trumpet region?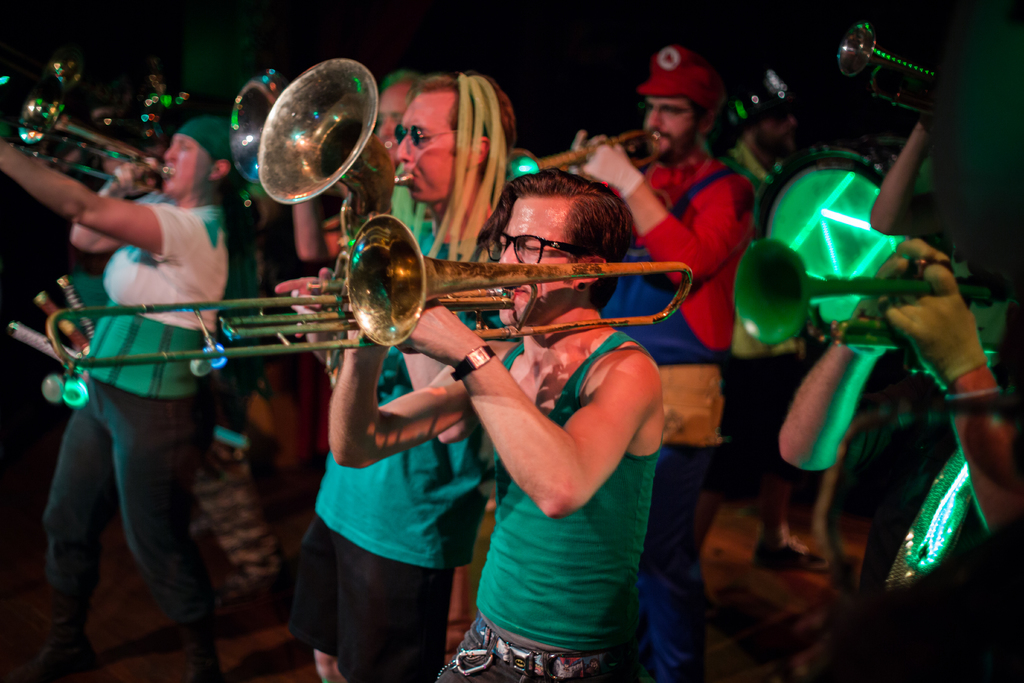
crop(828, 14, 943, 117)
